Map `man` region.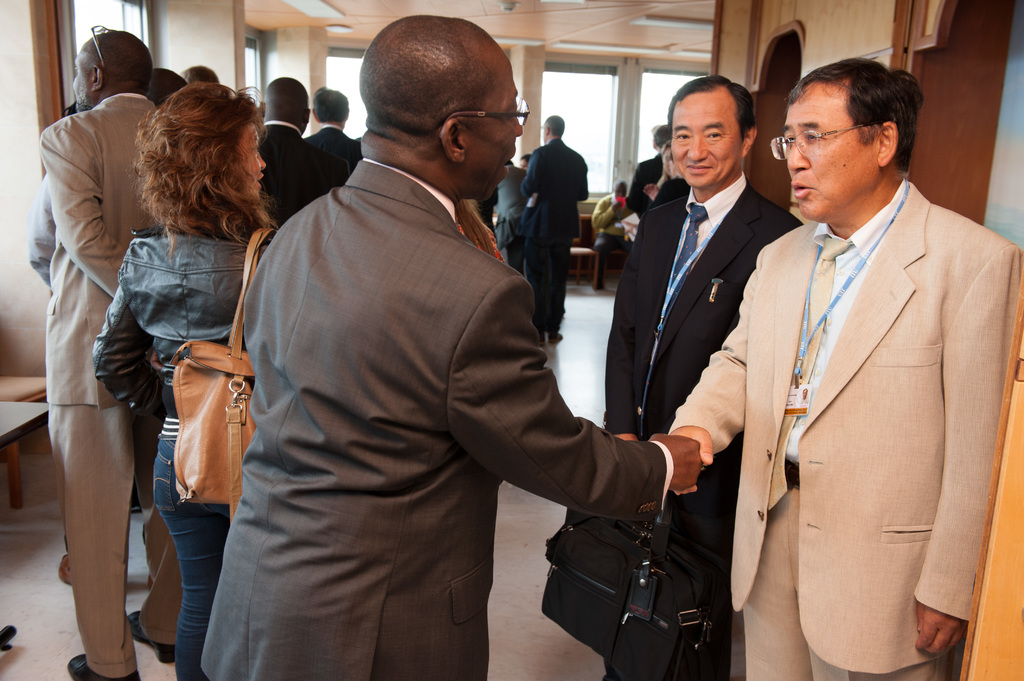
Mapped to 494/156/525/275.
